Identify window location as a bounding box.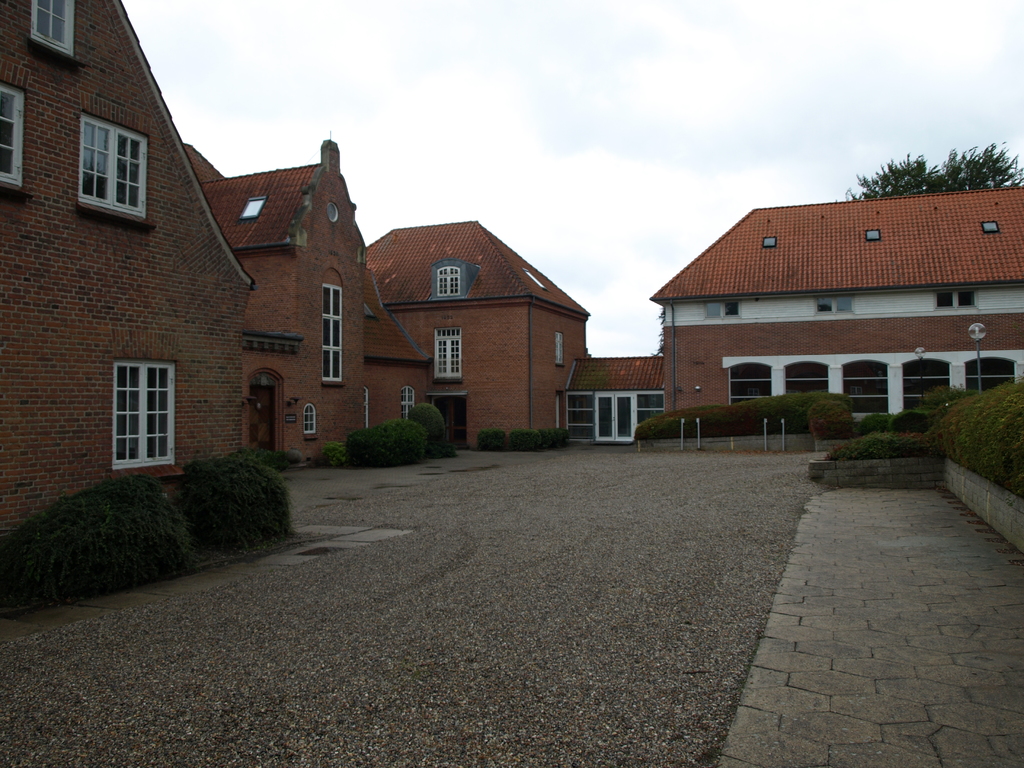
322 278 343 392.
